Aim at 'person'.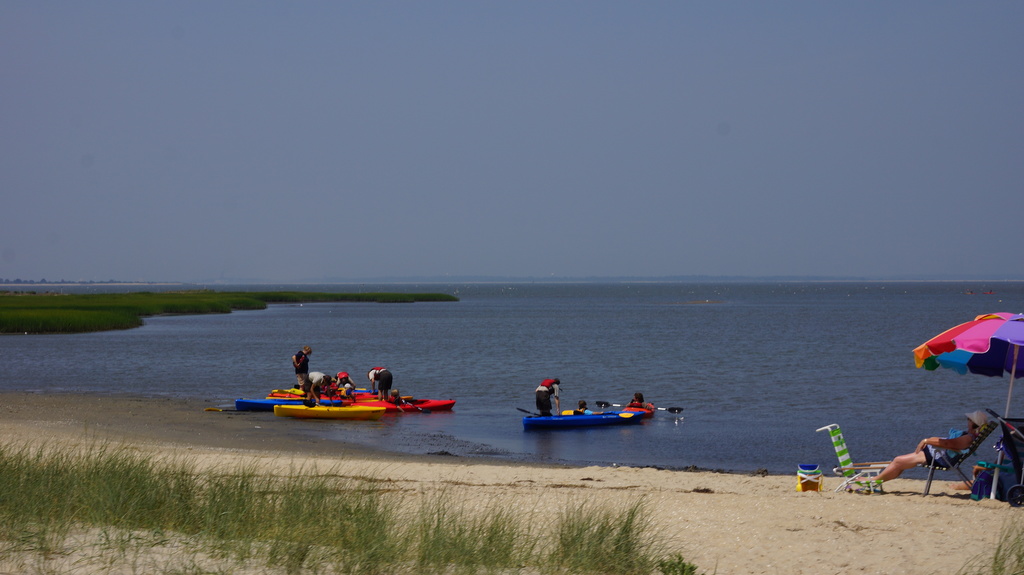
Aimed at {"left": 855, "top": 408, "right": 985, "bottom": 490}.
